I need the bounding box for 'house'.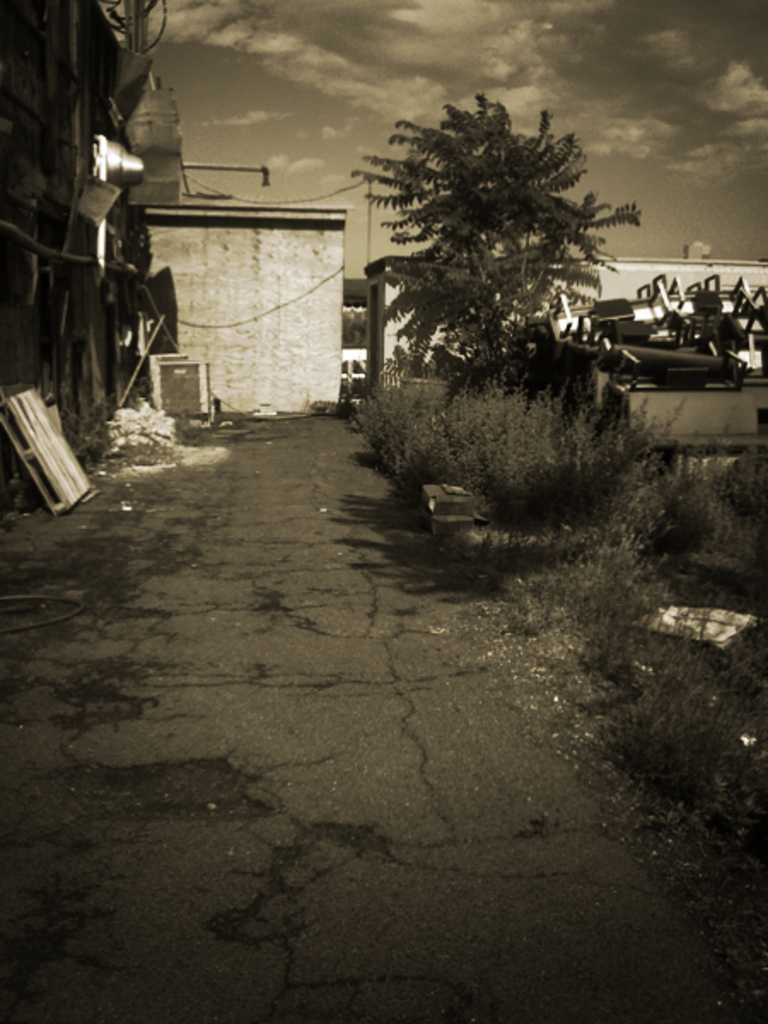
Here it is: rect(133, 188, 338, 420).
